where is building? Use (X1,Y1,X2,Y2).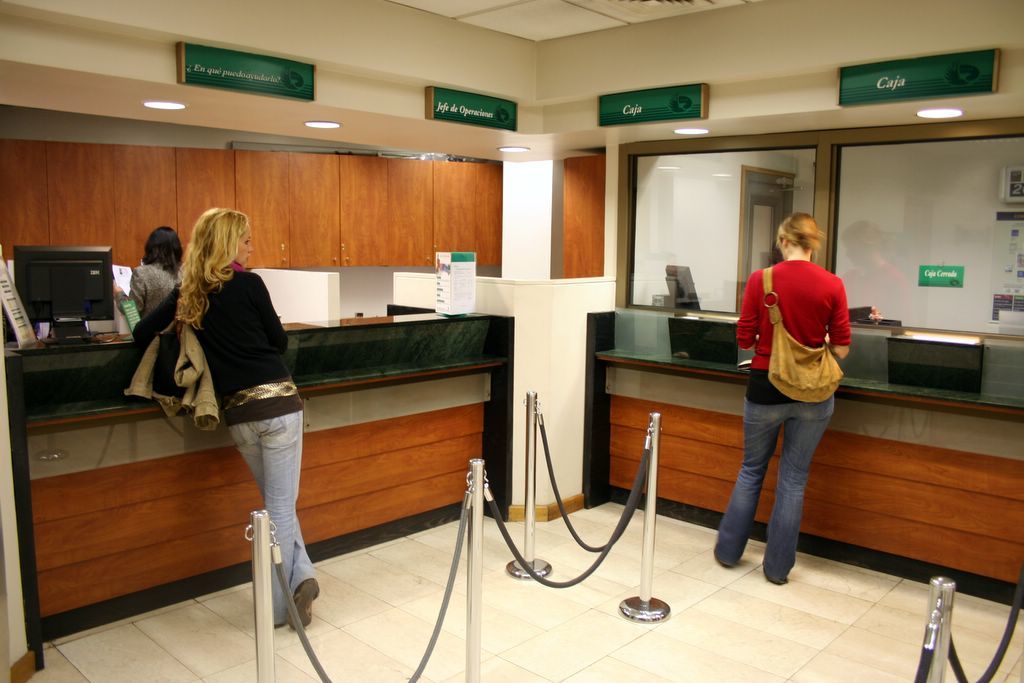
(0,0,1023,682).
